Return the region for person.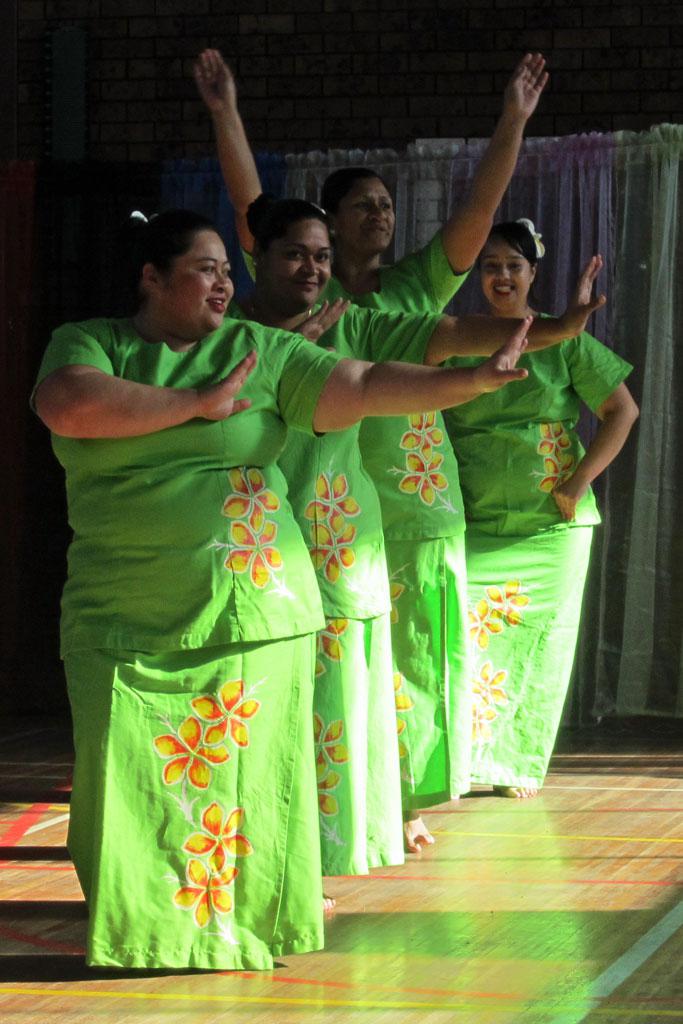
231:189:607:916.
